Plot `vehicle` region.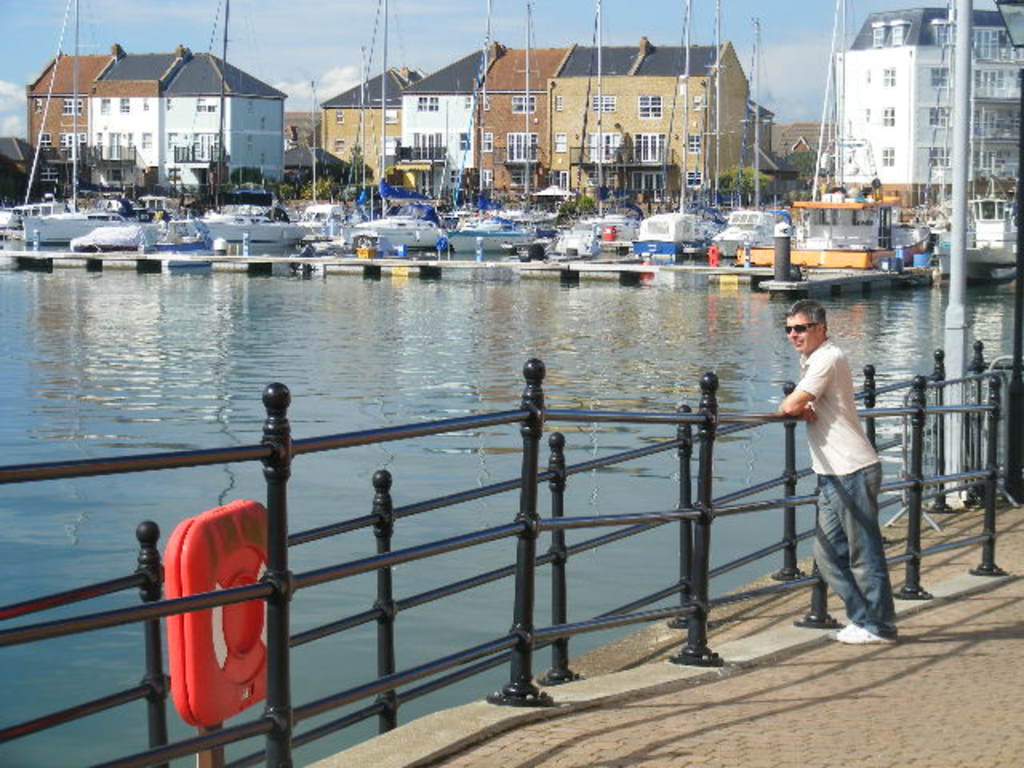
Plotted at {"left": 208, "top": 213, "right": 318, "bottom": 253}.
